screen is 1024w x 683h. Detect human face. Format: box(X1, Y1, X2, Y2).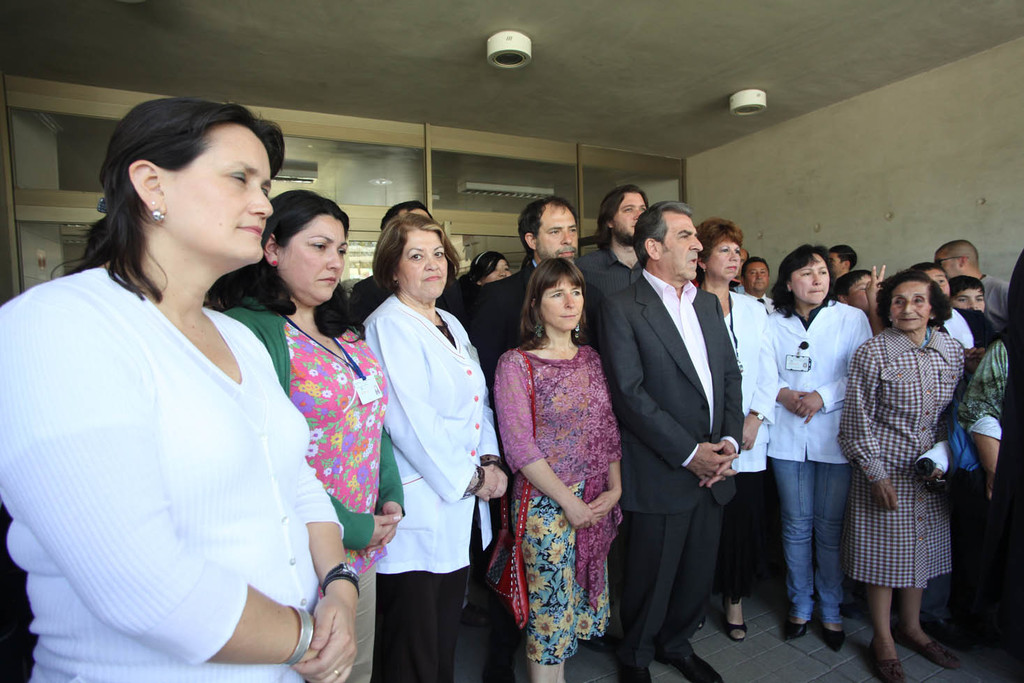
box(748, 262, 769, 296).
